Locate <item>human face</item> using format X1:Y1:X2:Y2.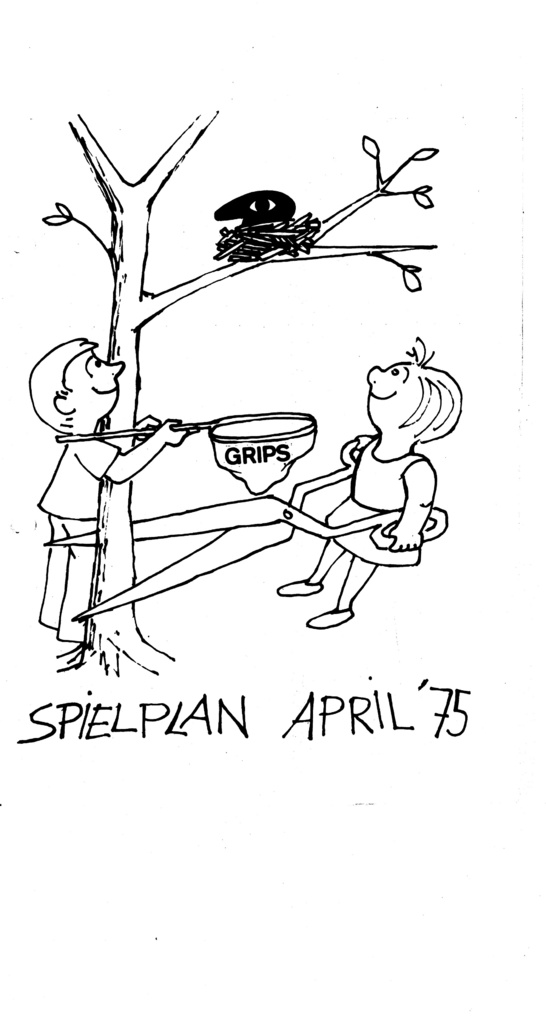
365:365:417:412.
